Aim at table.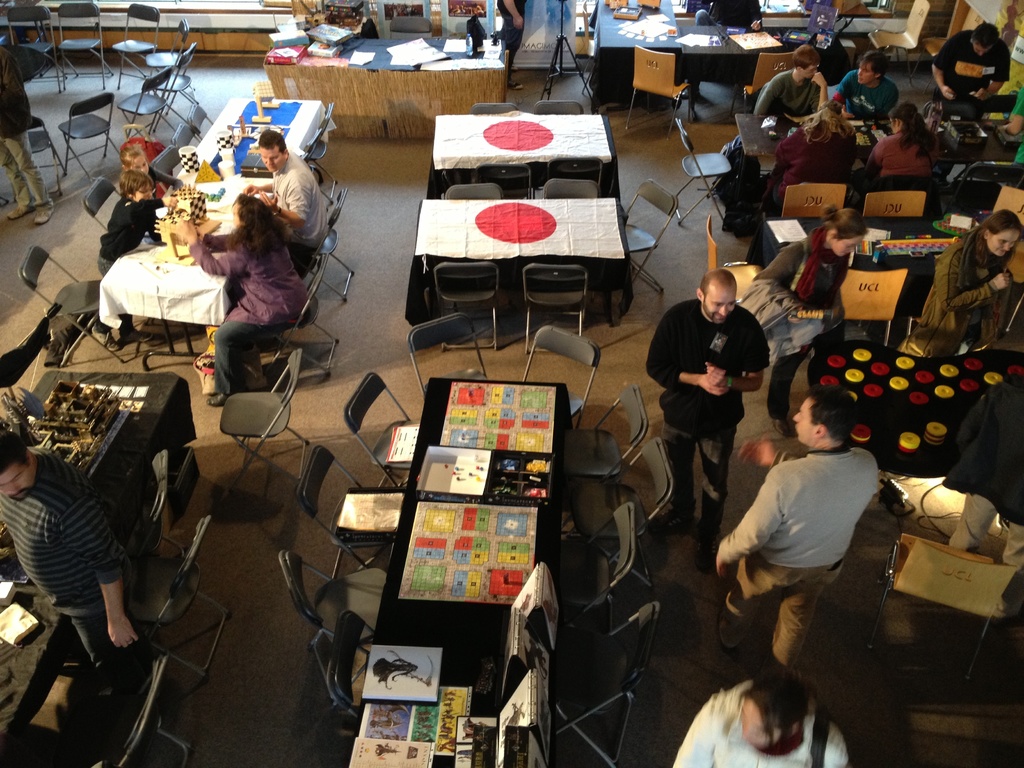
Aimed at x1=0, y1=364, x2=204, y2=767.
